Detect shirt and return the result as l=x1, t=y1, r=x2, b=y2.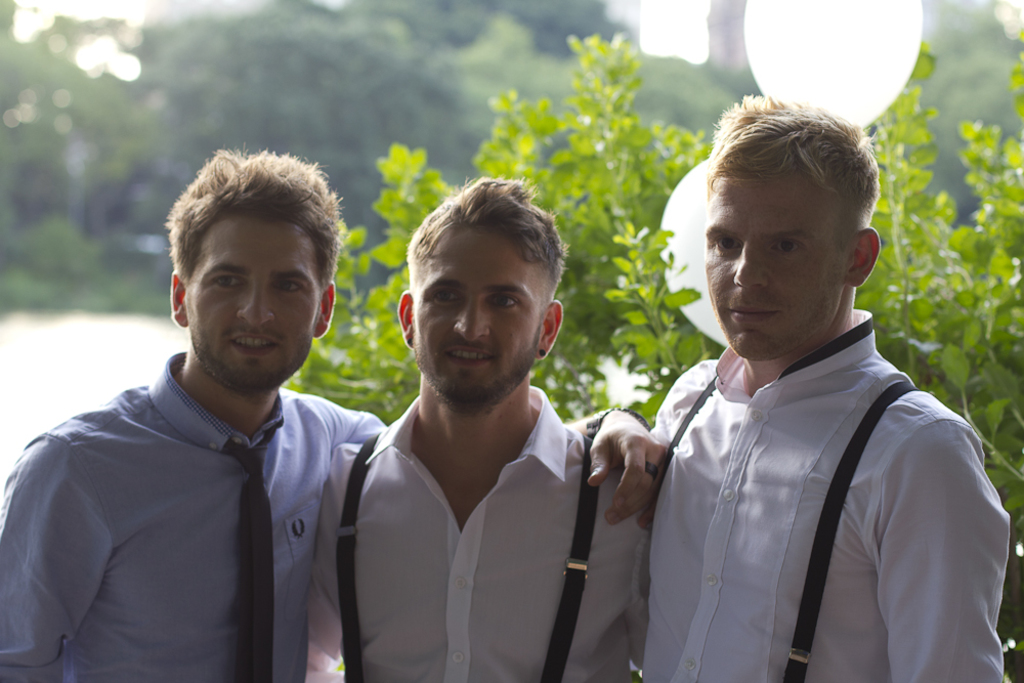
l=0, t=345, r=385, b=681.
